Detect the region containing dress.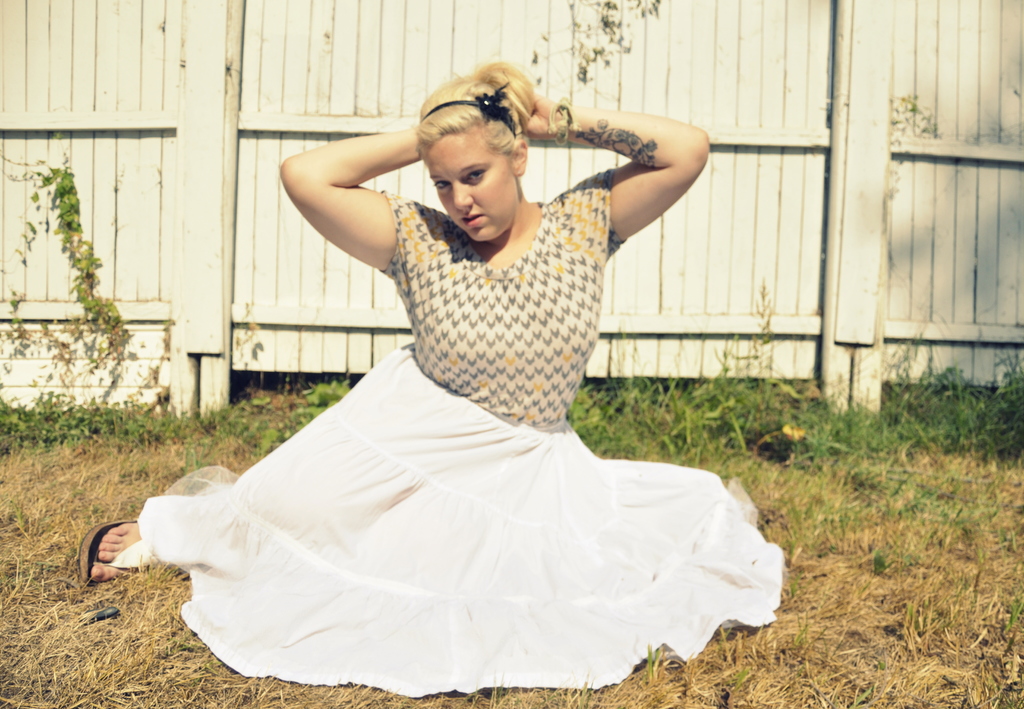
bbox=(136, 167, 785, 693).
